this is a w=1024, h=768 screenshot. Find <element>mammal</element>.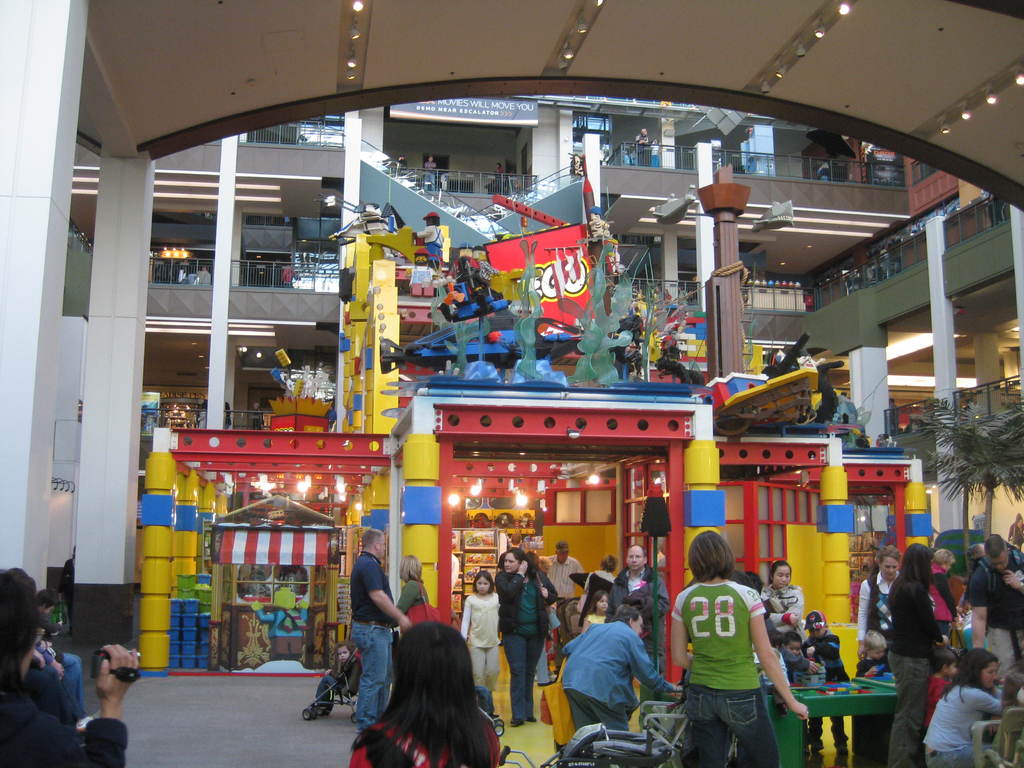
Bounding box: box=[920, 646, 1004, 767].
